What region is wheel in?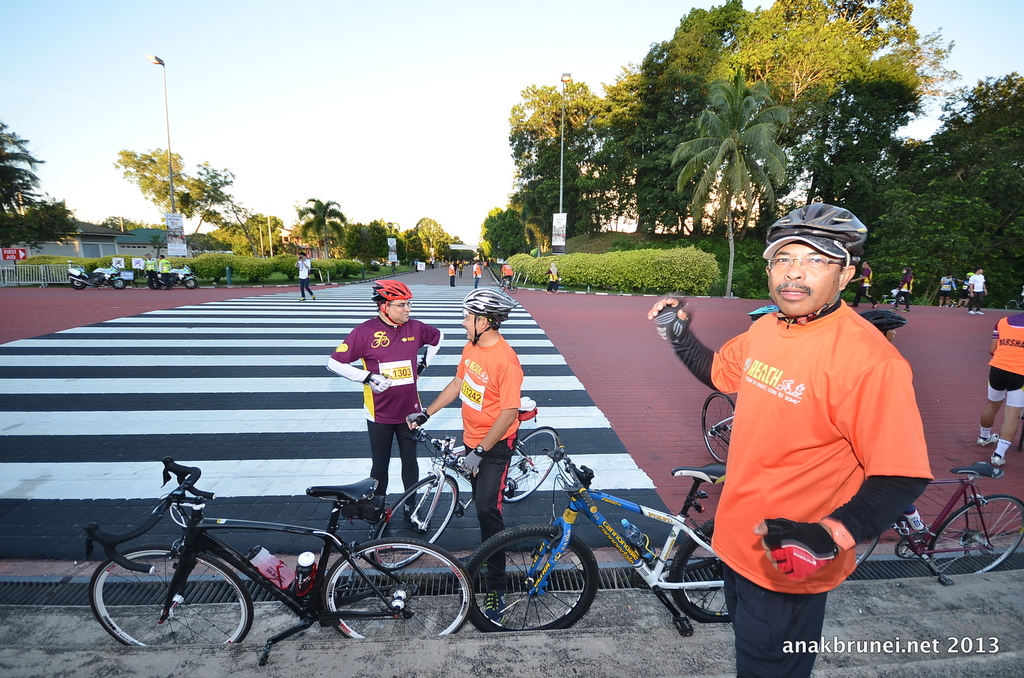
(701, 389, 735, 461).
